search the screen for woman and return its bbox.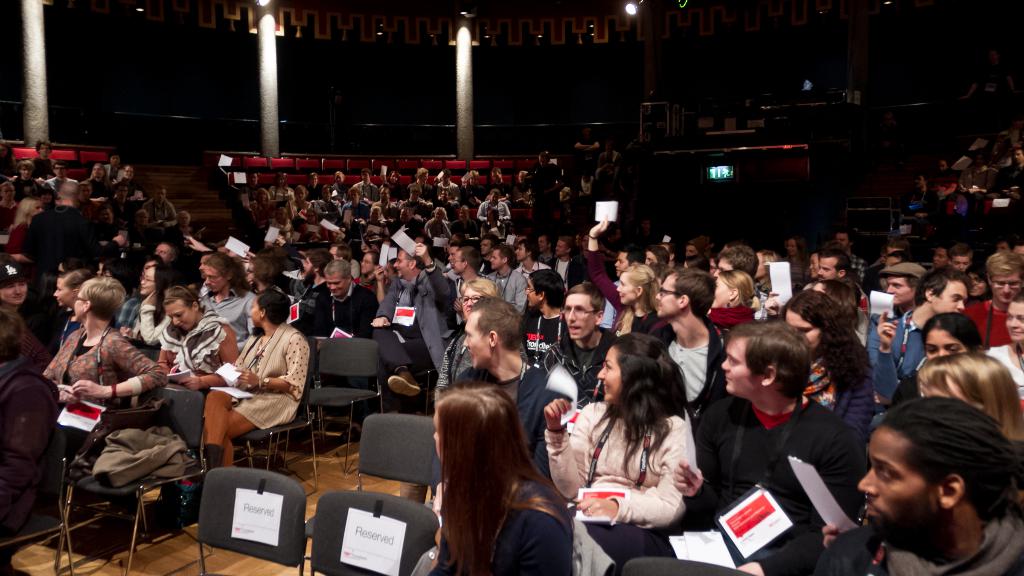
Found: {"x1": 36, "y1": 277, "x2": 163, "y2": 456}.
